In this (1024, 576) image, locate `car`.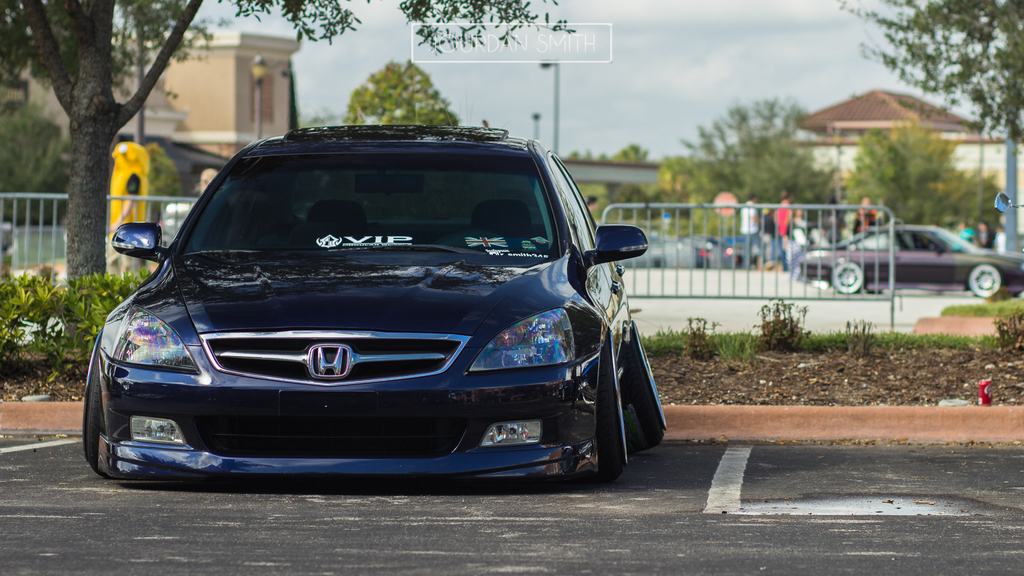
Bounding box: x1=625 y1=228 x2=706 y2=273.
